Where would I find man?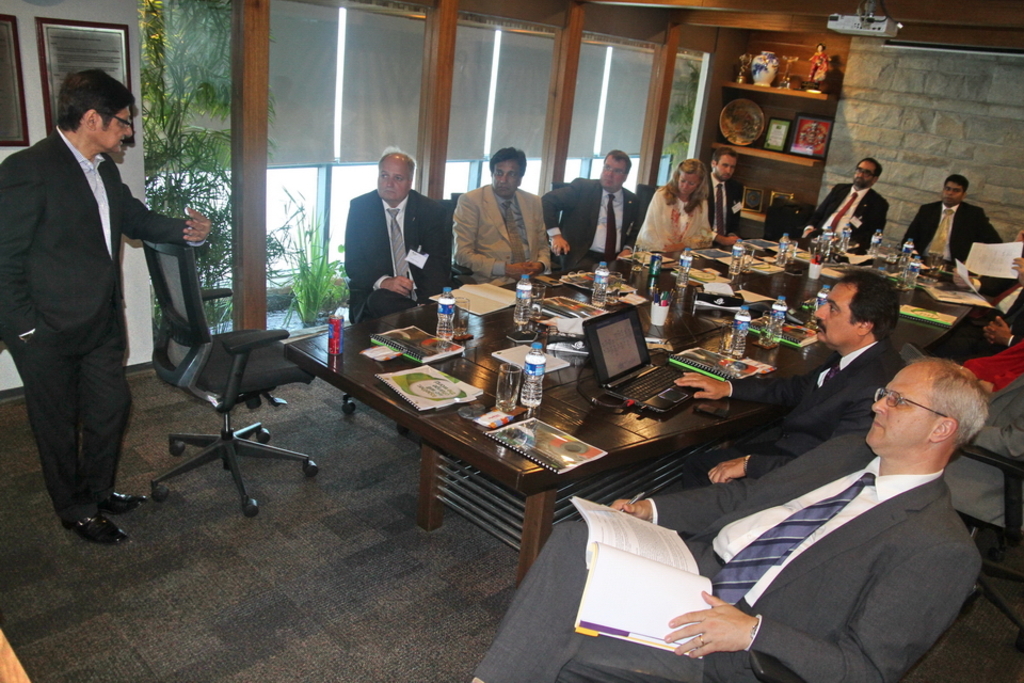
At <region>802, 157, 889, 251</region>.
